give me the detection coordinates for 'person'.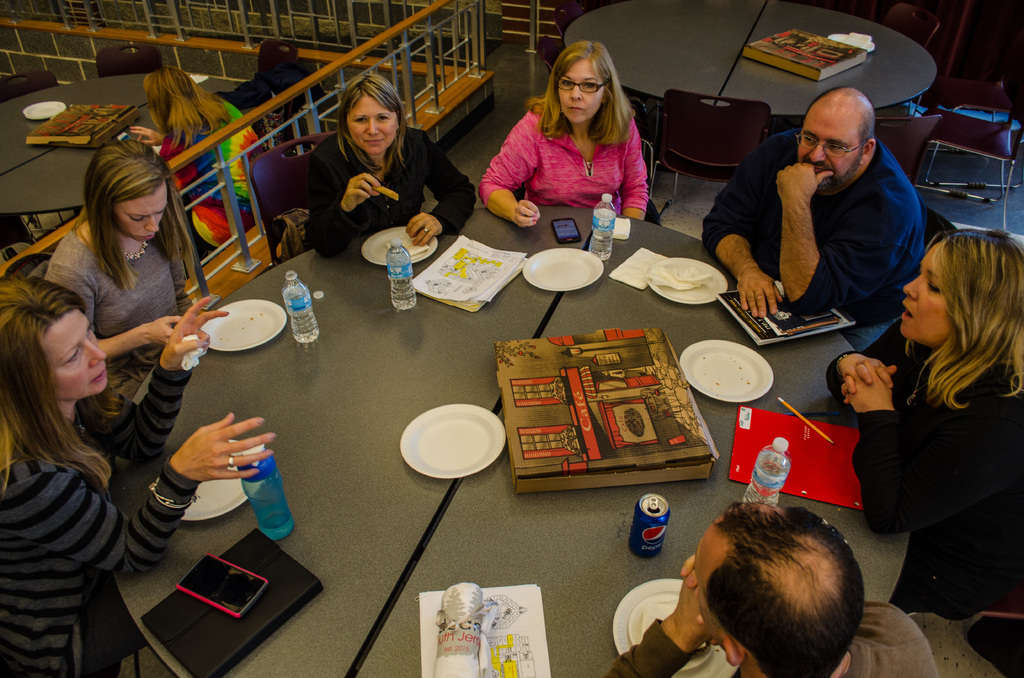
822:227:1023:620.
